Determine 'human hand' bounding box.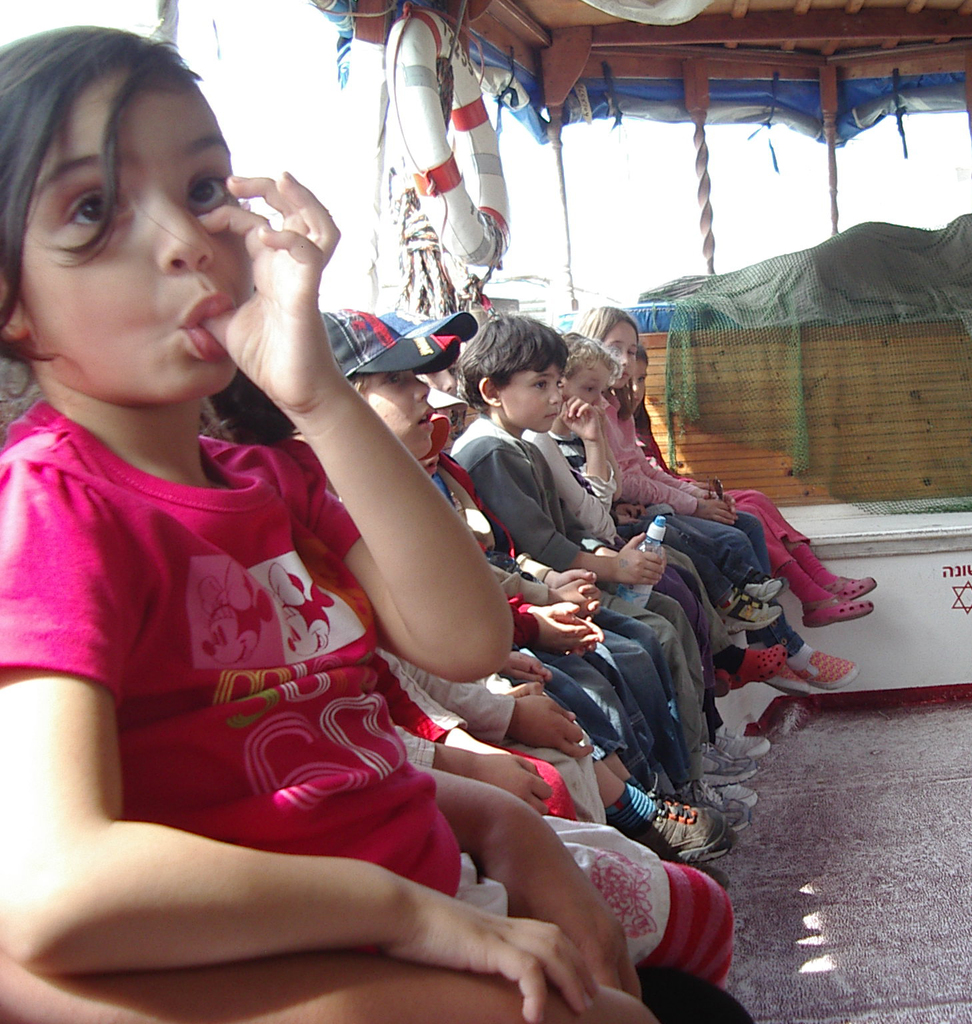
Determined: bbox=(553, 565, 603, 613).
